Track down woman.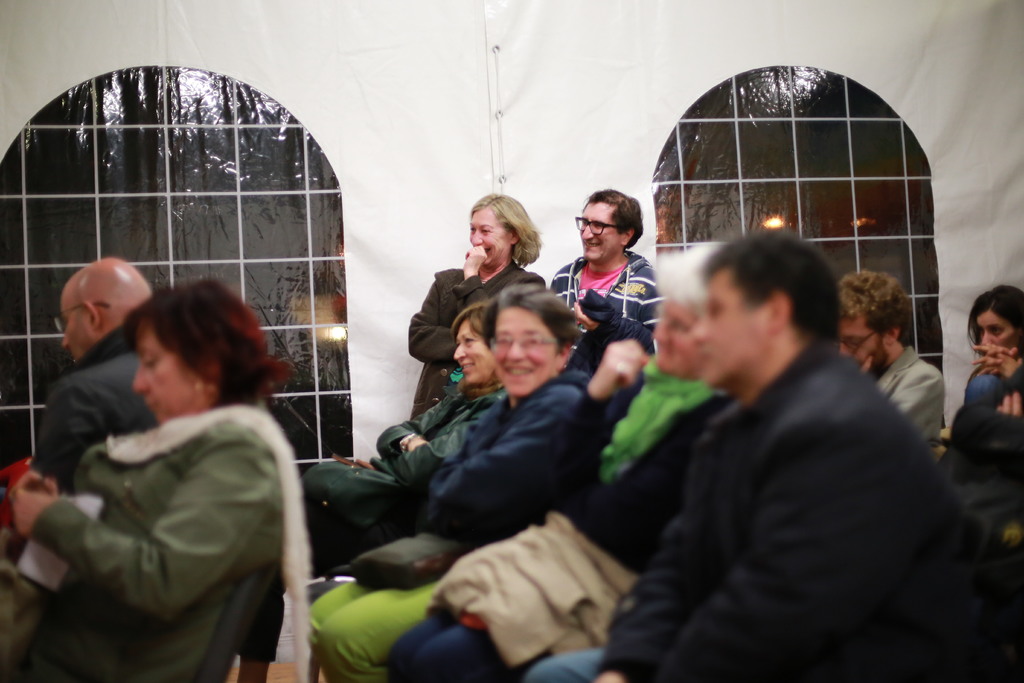
Tracked to (959, 289, 1023, 358).
